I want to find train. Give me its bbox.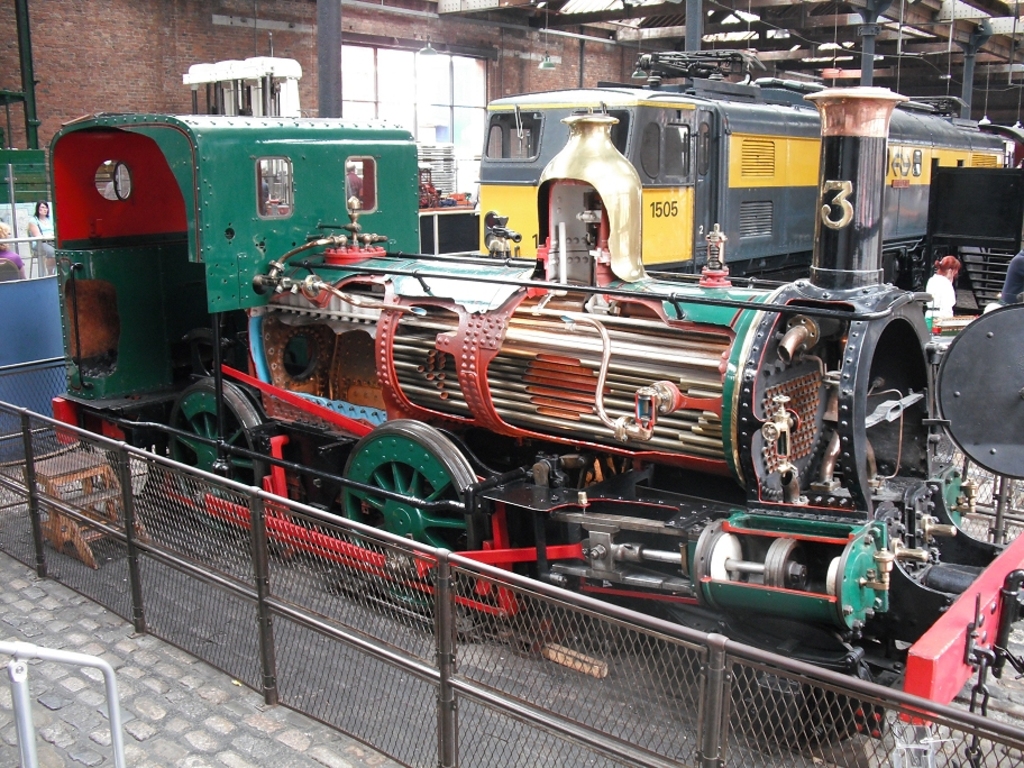
{"x1": 172, "y1": 102, "x2": 1023, "y2": 758}.
